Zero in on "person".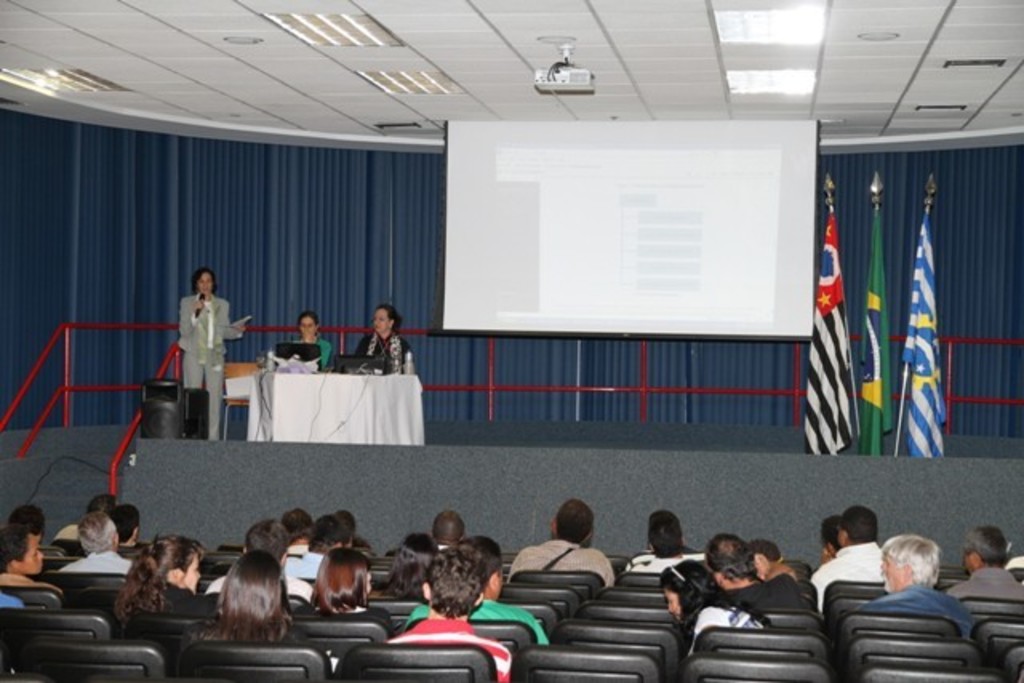
Zeroed in: x1=662, y1=565, x2=773, y2=646.
